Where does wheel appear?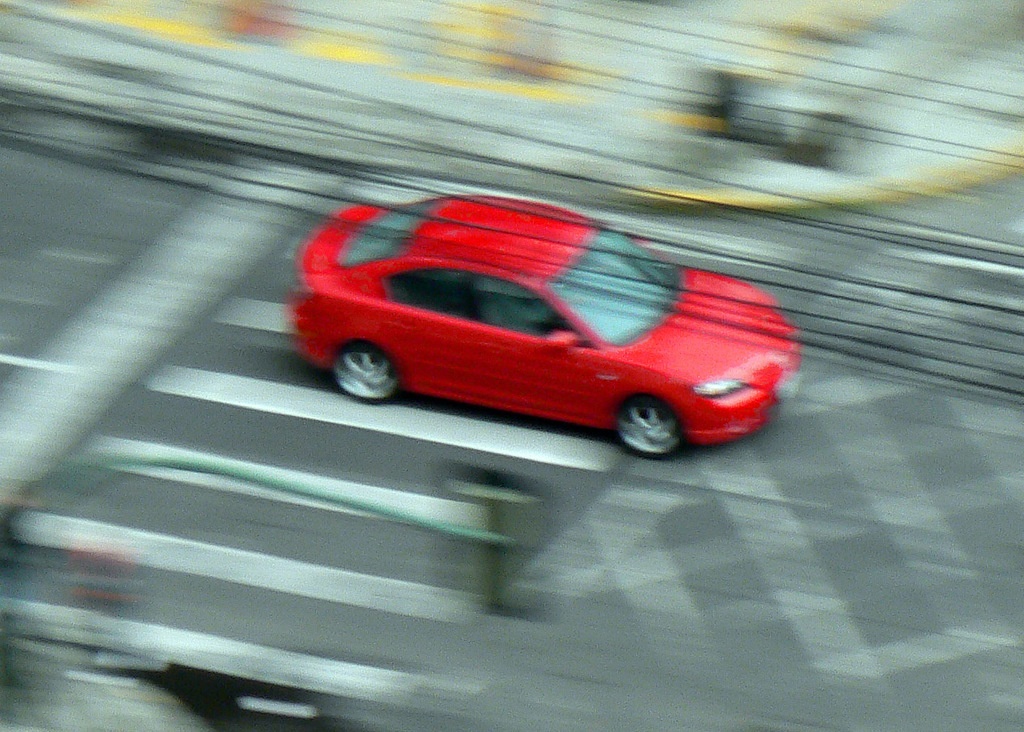
Appears at 617/384/689/459.
